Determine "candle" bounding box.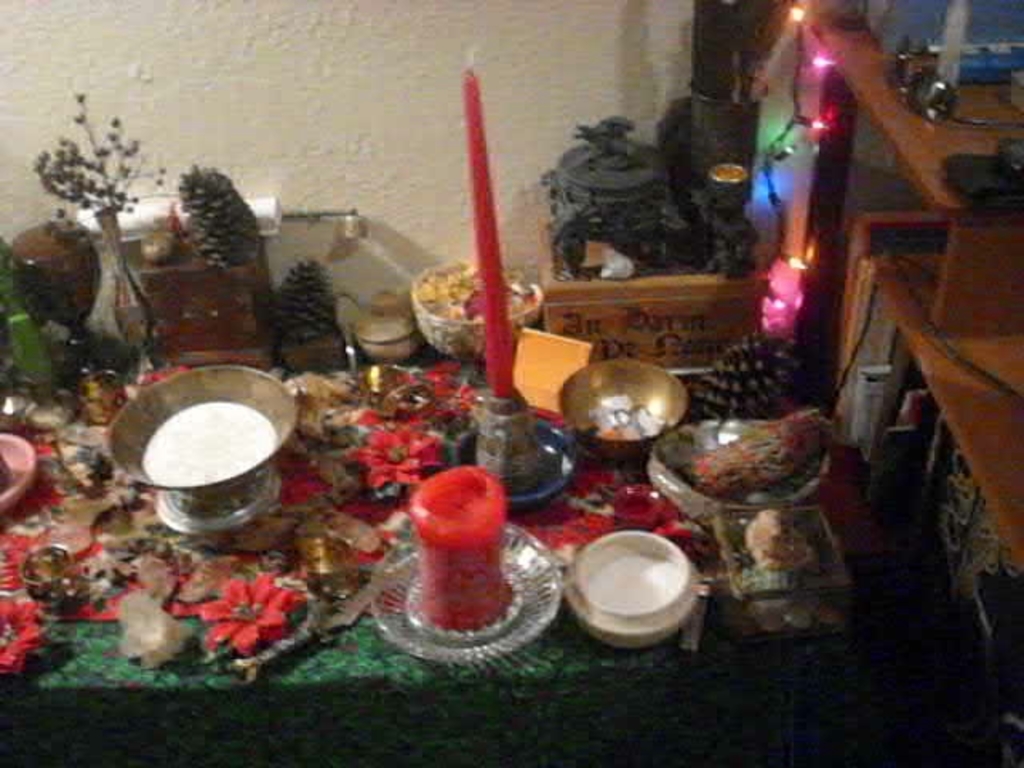
Determined: bbox=[466, 56, 520, 405].
